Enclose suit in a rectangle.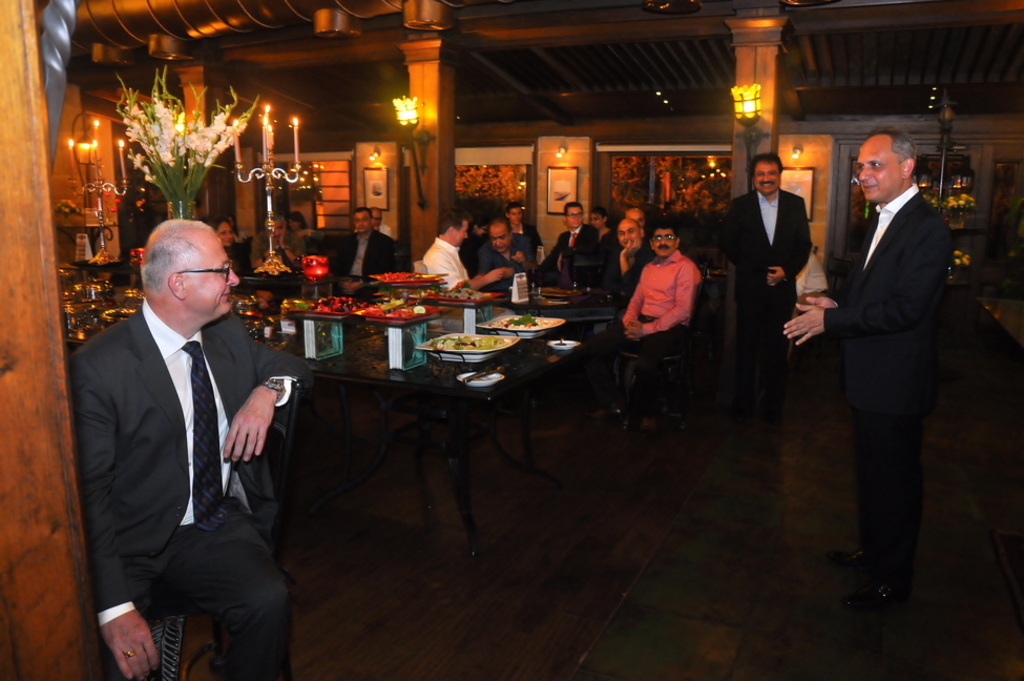
BBox(720, 186, 814, 357).
